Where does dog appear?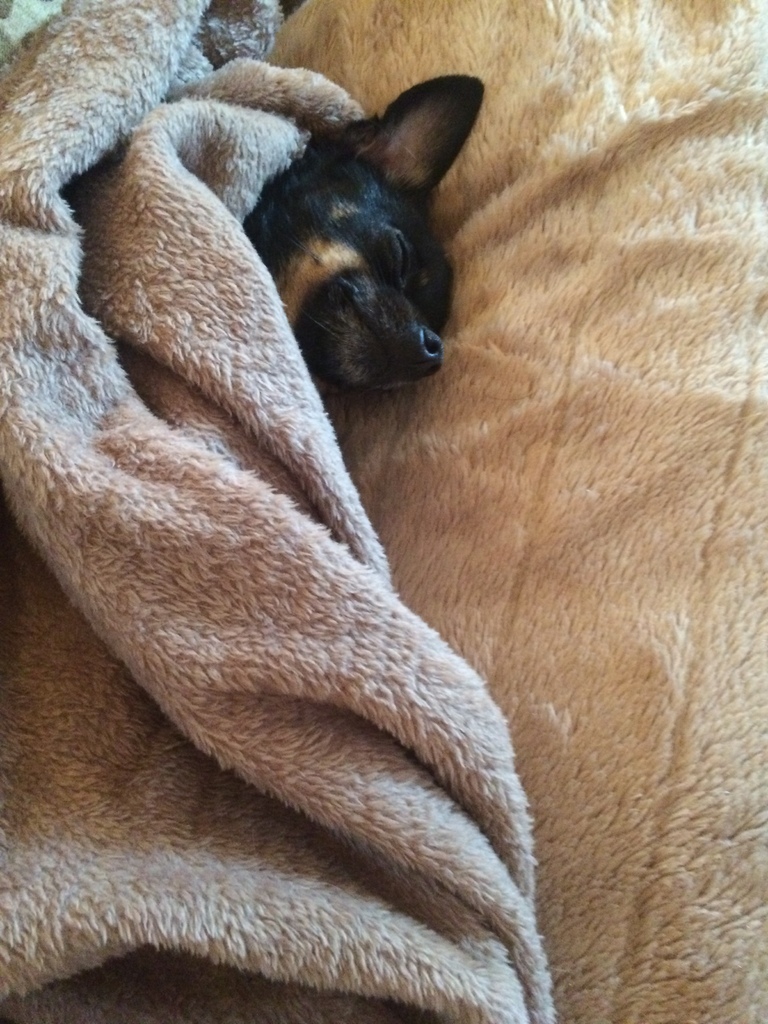
Appears at BBox(242, 70, 490, 392).
